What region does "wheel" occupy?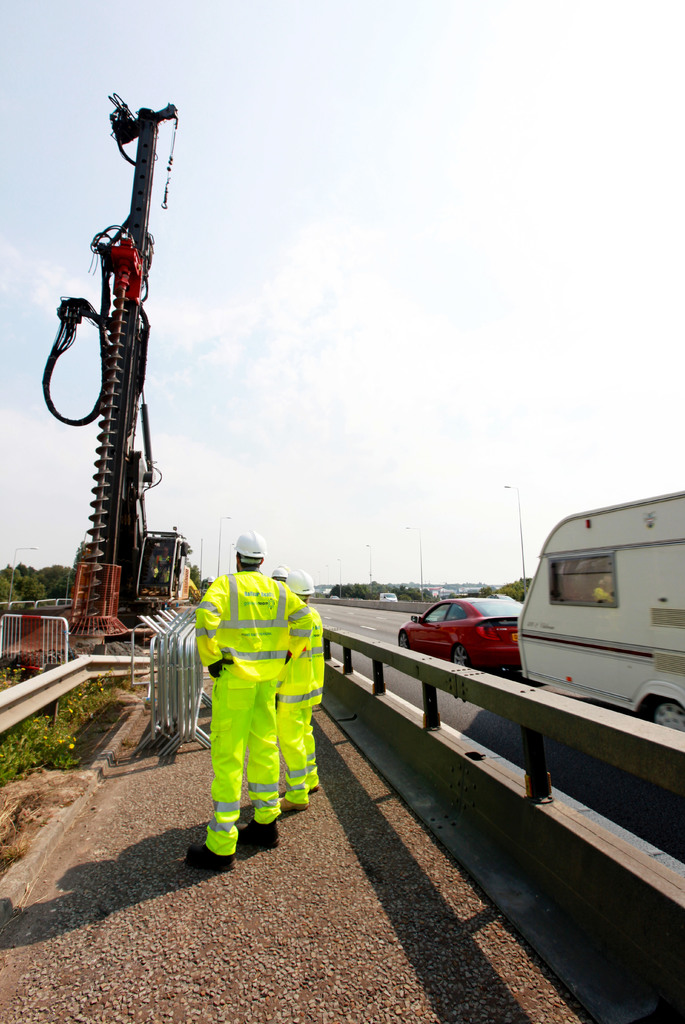
<region>643, 692, 684, 729</region>.
